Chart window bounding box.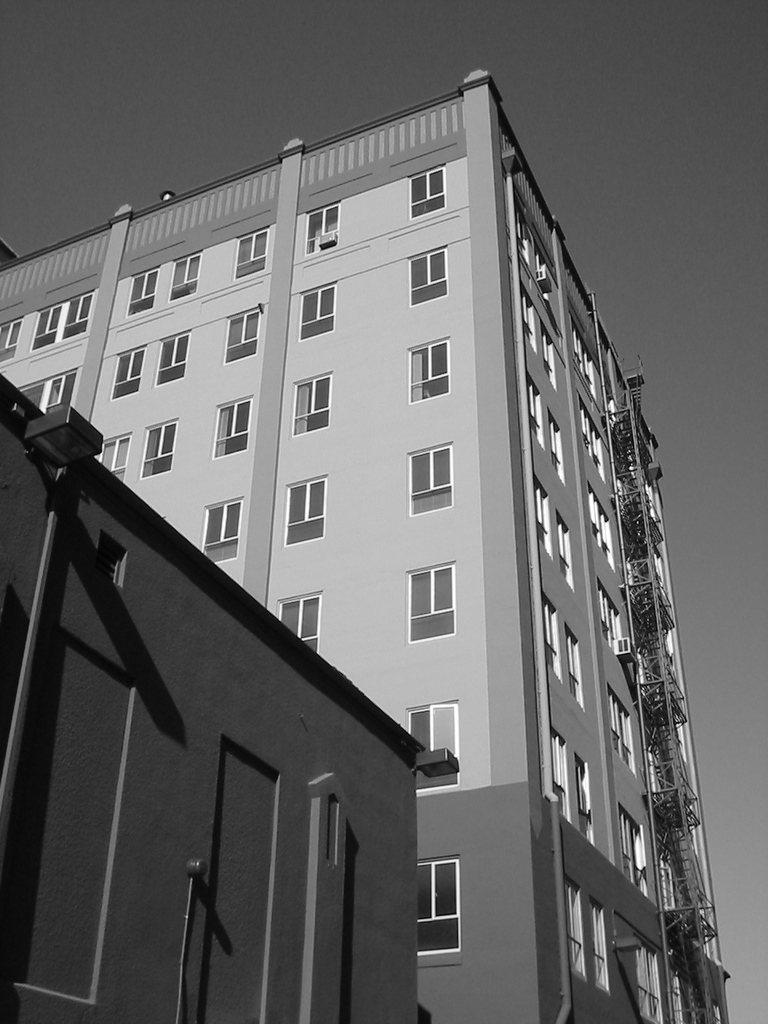
Charted: <bbox>588, 898, 611, 990</bbox>.
